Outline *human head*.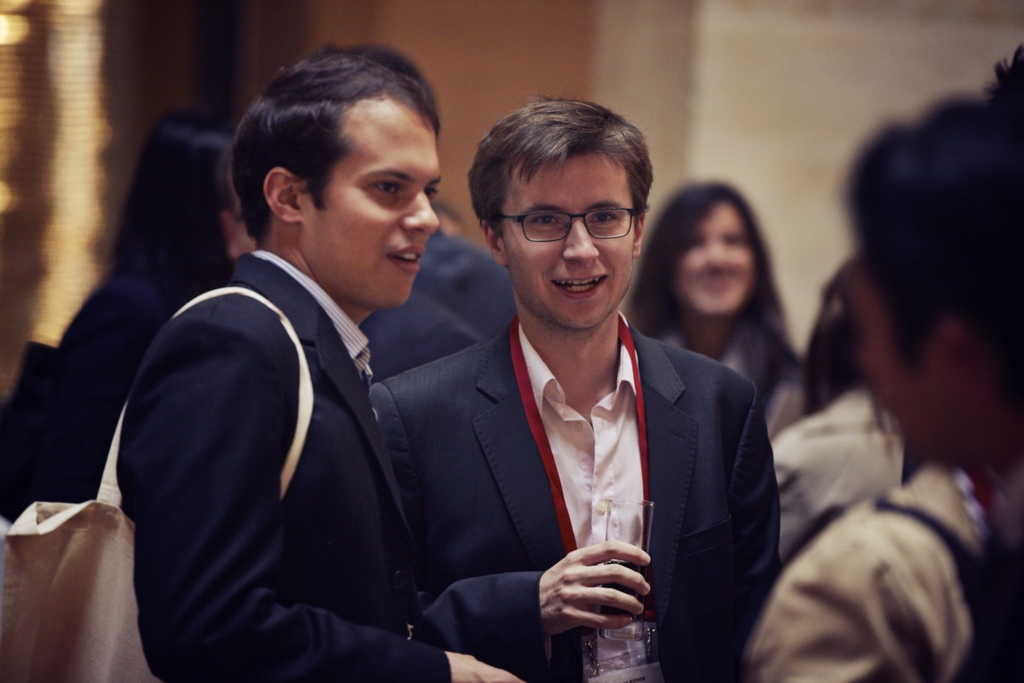
Outline: rect(231, 45, 453, 293).
